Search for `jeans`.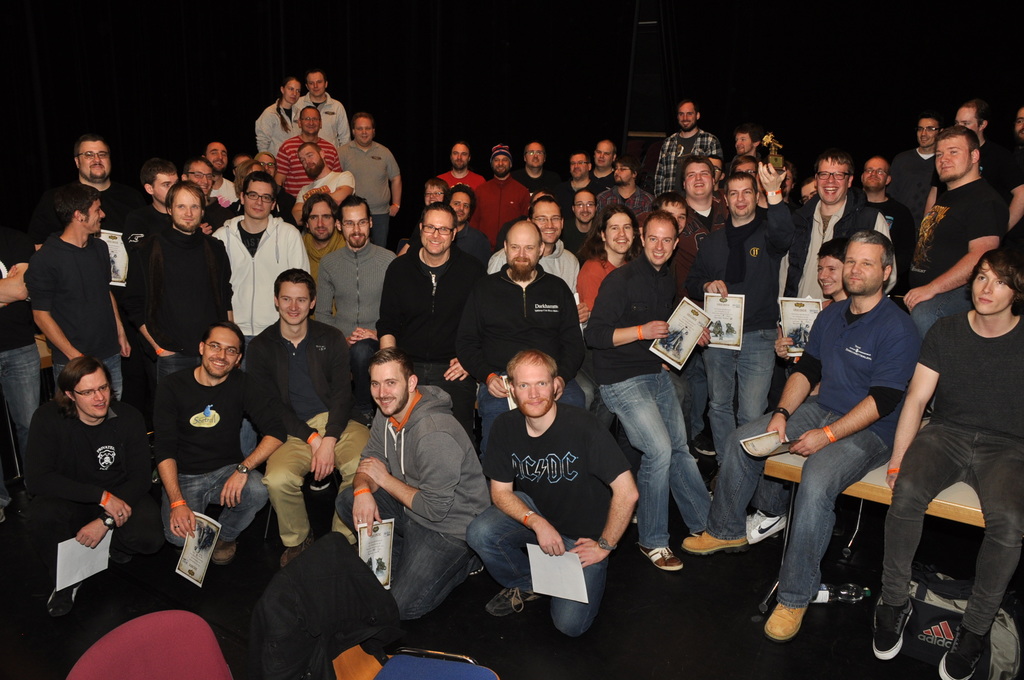
Found at {"x1": 159, "y1": 344, "x2": 198, "y2": 430}.
